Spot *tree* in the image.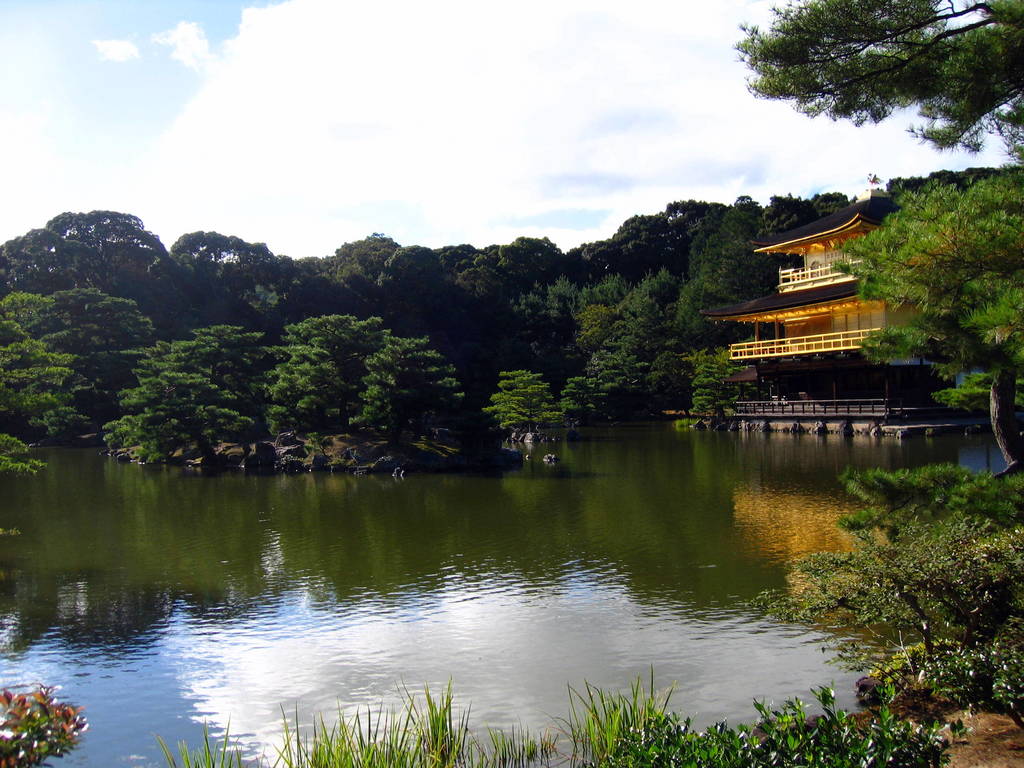
*tree* found at 100 371 251 459.
